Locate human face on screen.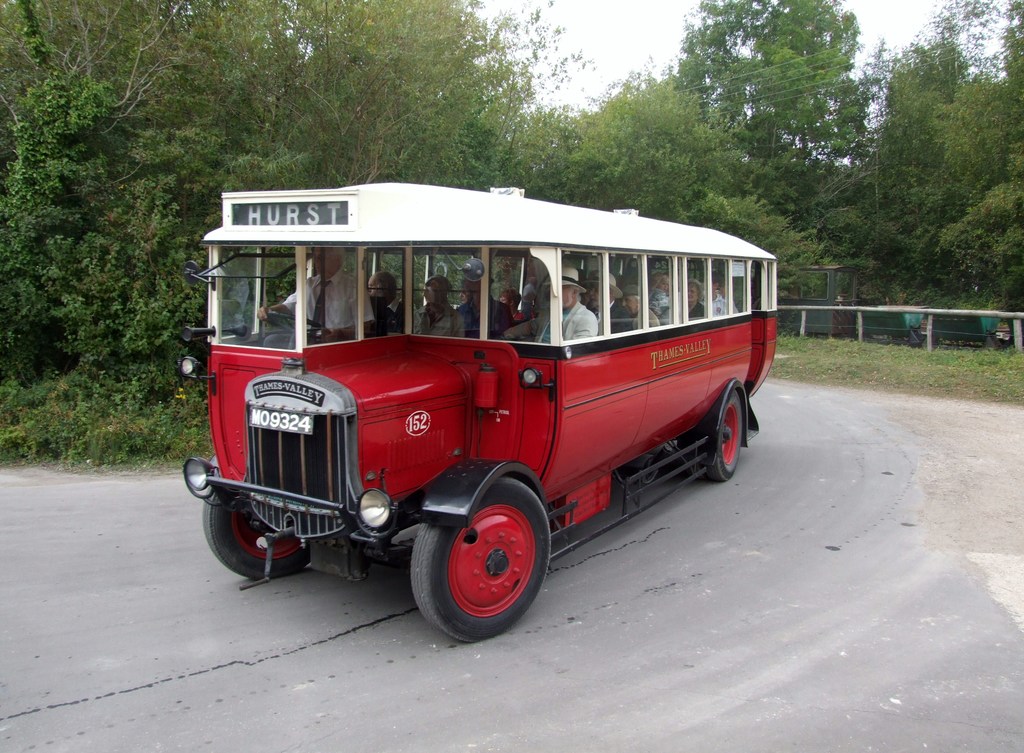
On screen at <region>624, 298, 637, 319</region>.
